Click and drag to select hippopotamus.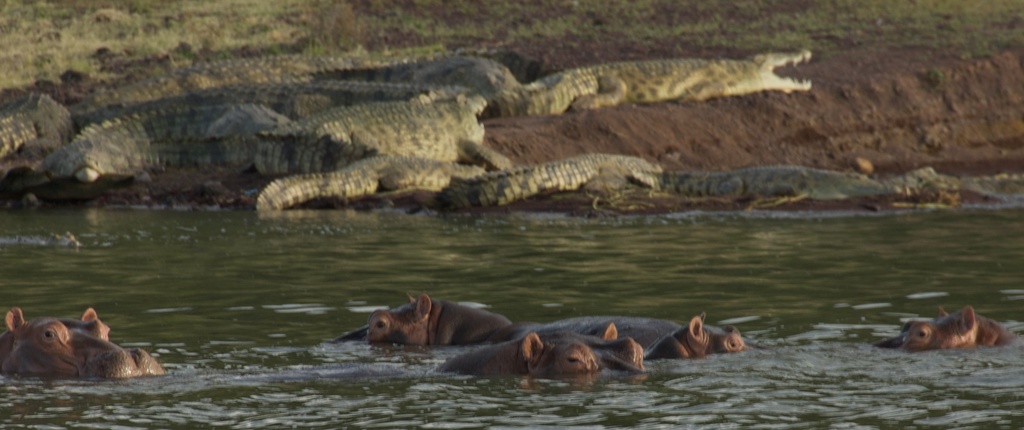
Selection: detection(875, 306, 1016, 350).
